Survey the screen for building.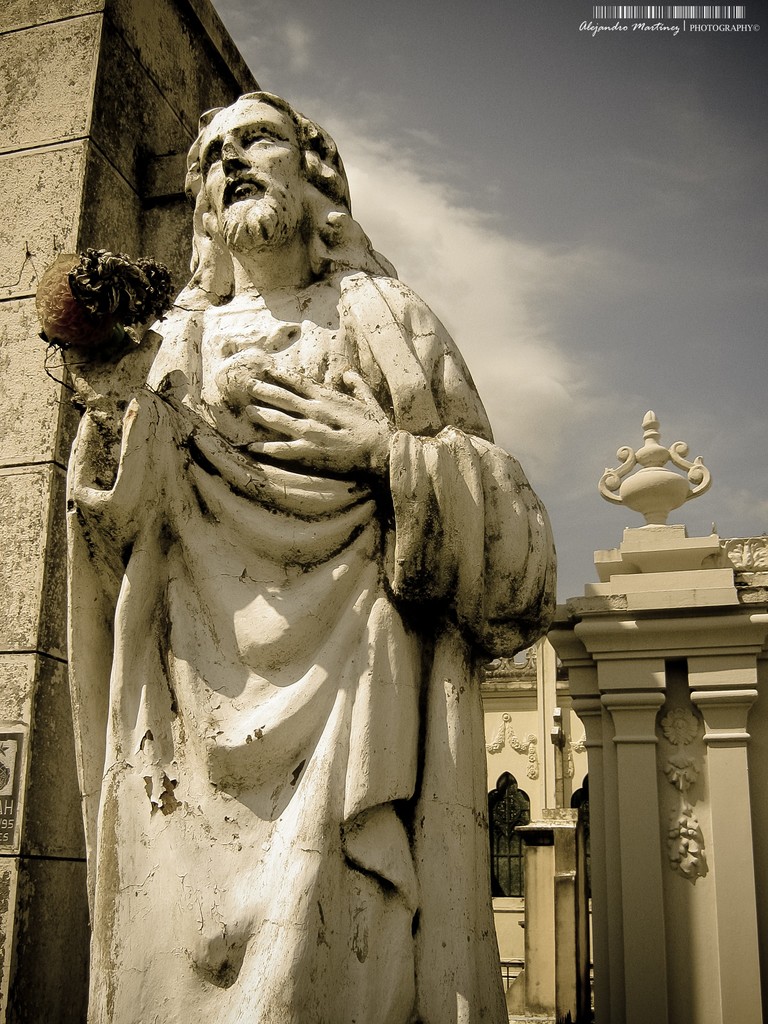
Survey found: (x1=0, y1=0, x2=587, y2=1023).
